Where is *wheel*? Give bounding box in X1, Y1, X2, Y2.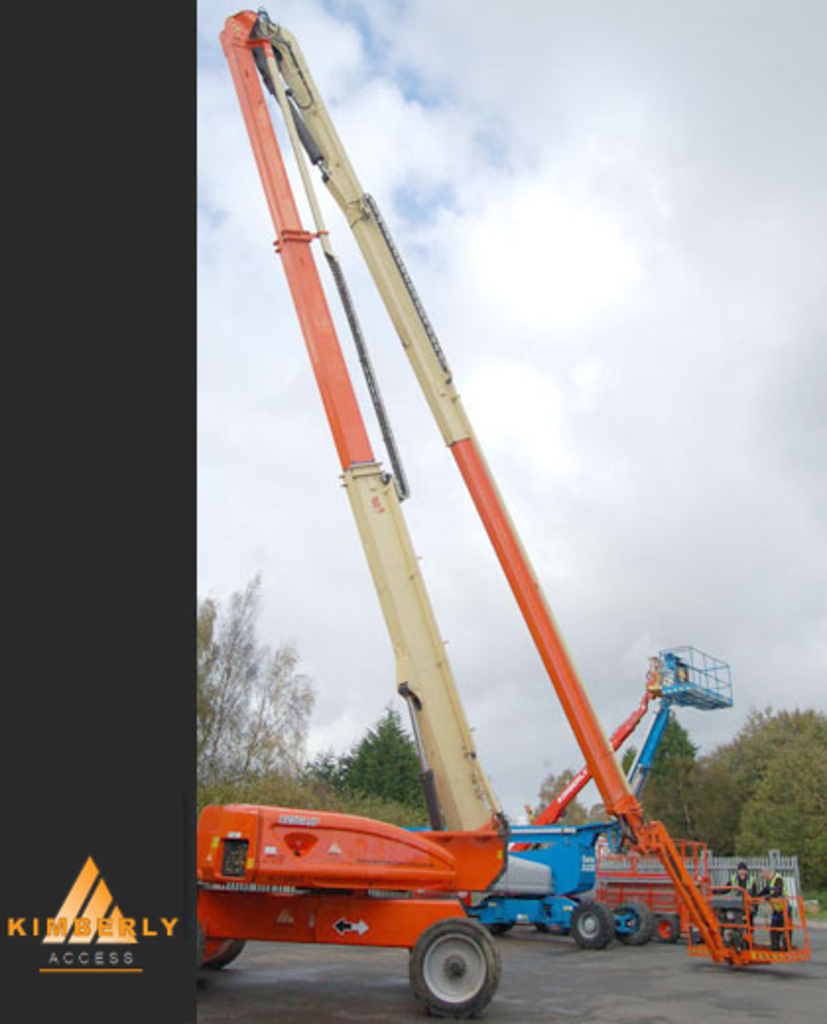
484, 920, 516, 937.
